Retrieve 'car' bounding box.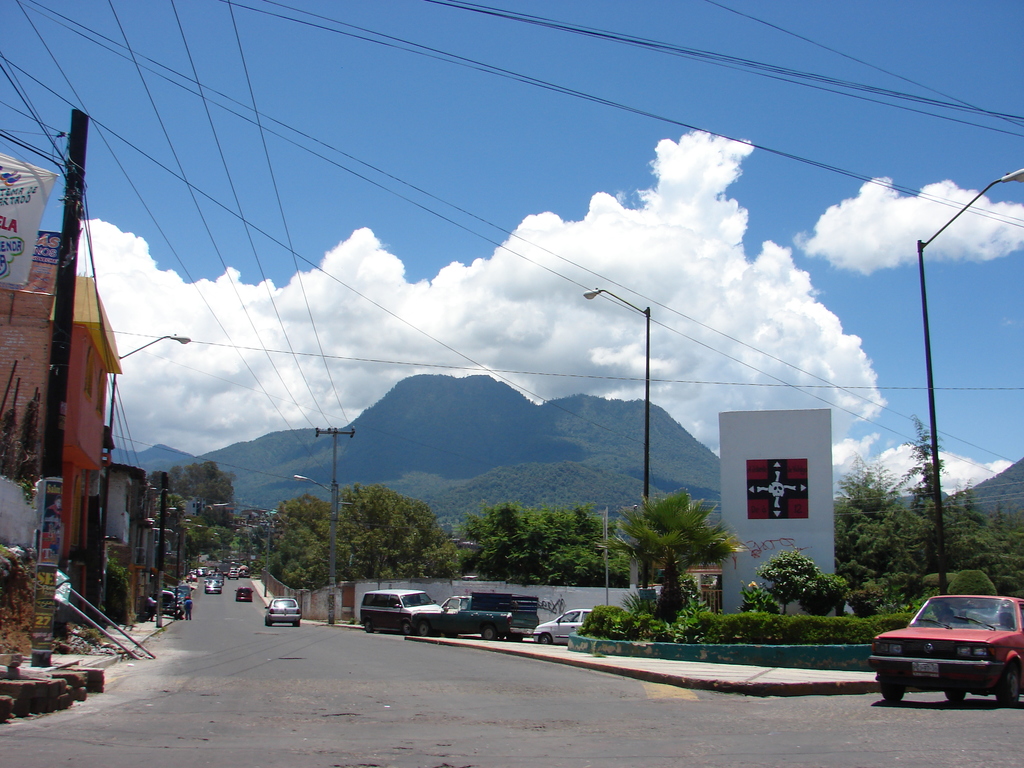
Bounding box: select_region(200, 577, 225, 593).
